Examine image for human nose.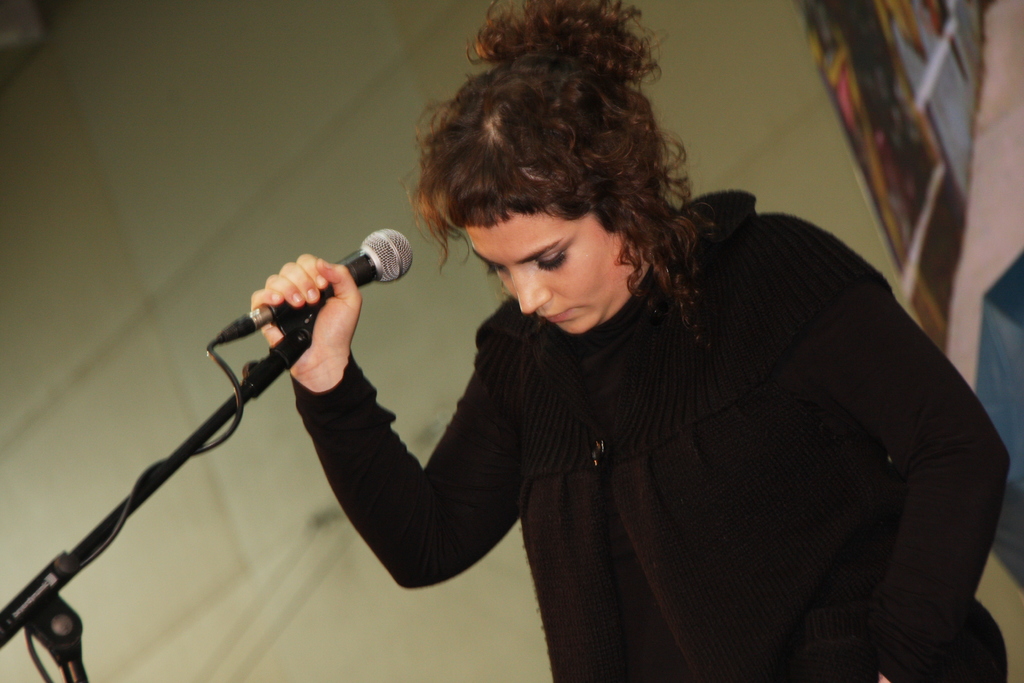
Examination result: bbox(510, 270, 550, 316).
